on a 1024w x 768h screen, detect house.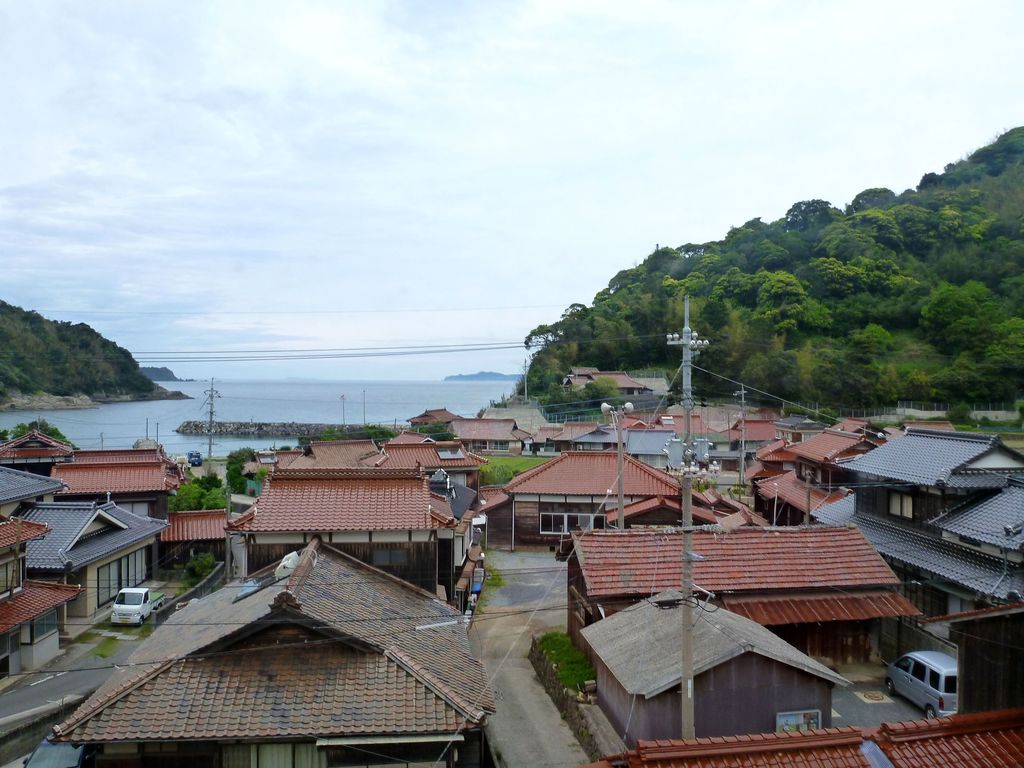
(812, 421, 1023, 634).
